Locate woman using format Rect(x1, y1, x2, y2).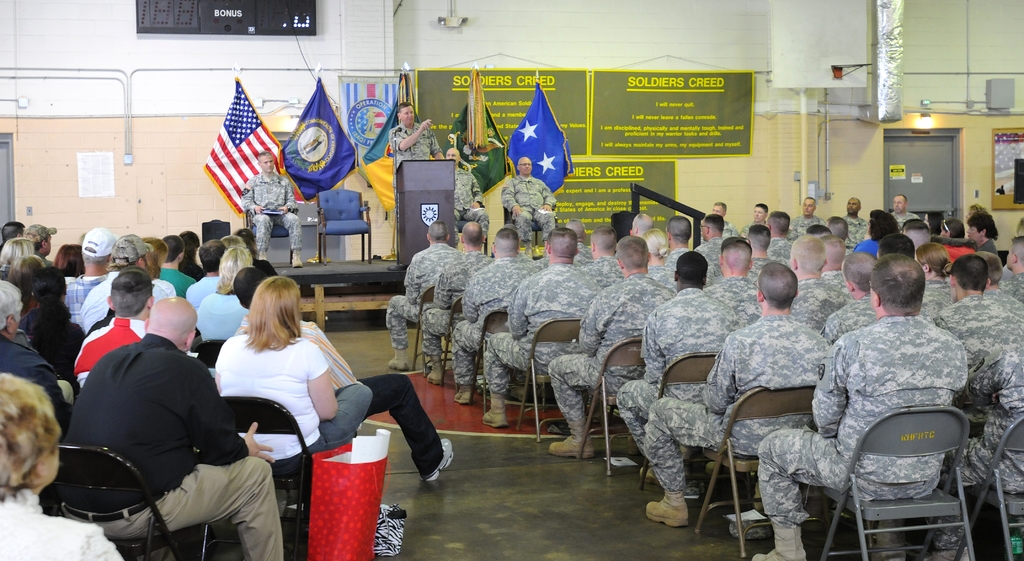
Rect(196, 246, 267, 346).
